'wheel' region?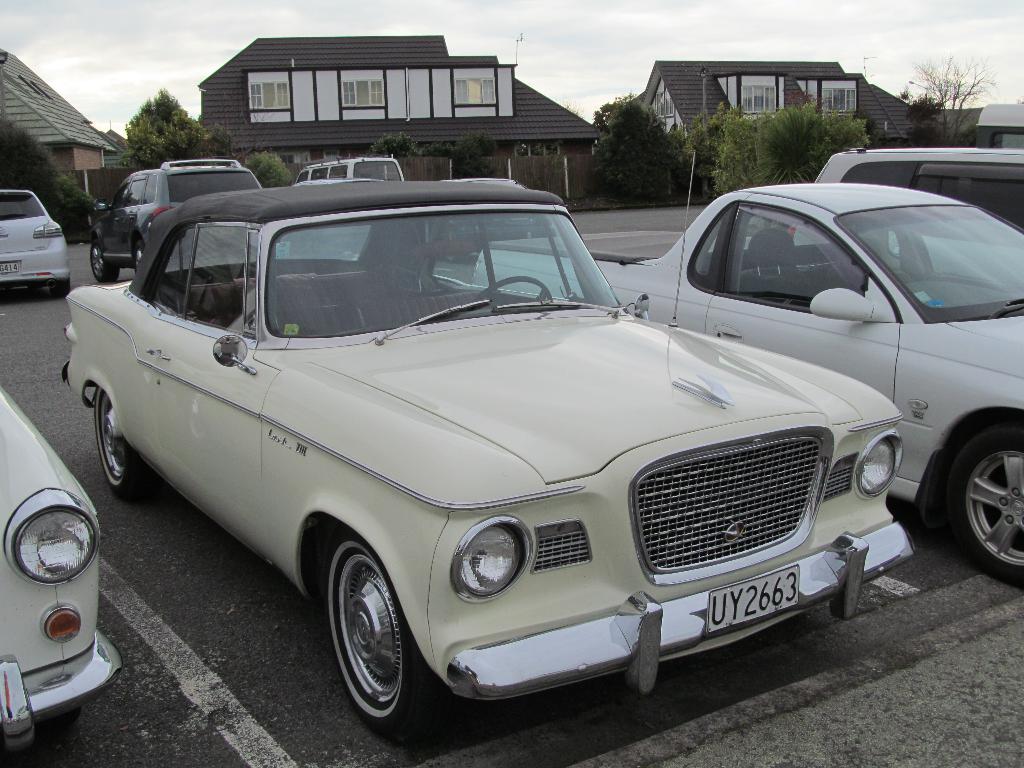
88/236/117/283
